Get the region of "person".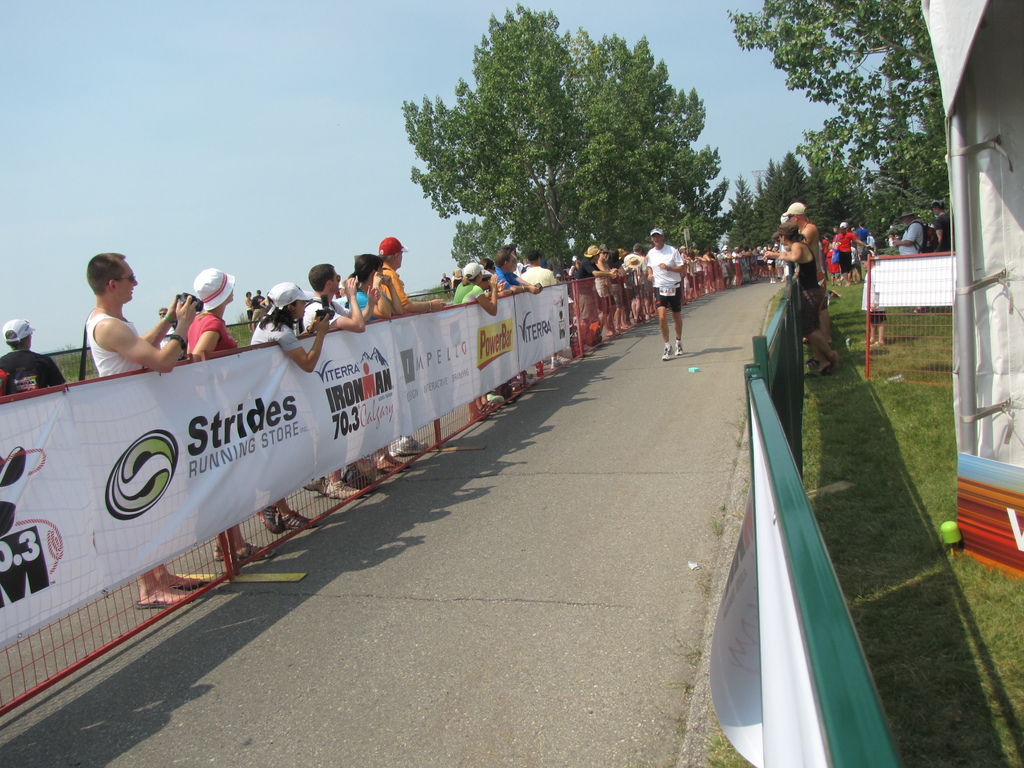
<box>772,221,834,381</box>.
